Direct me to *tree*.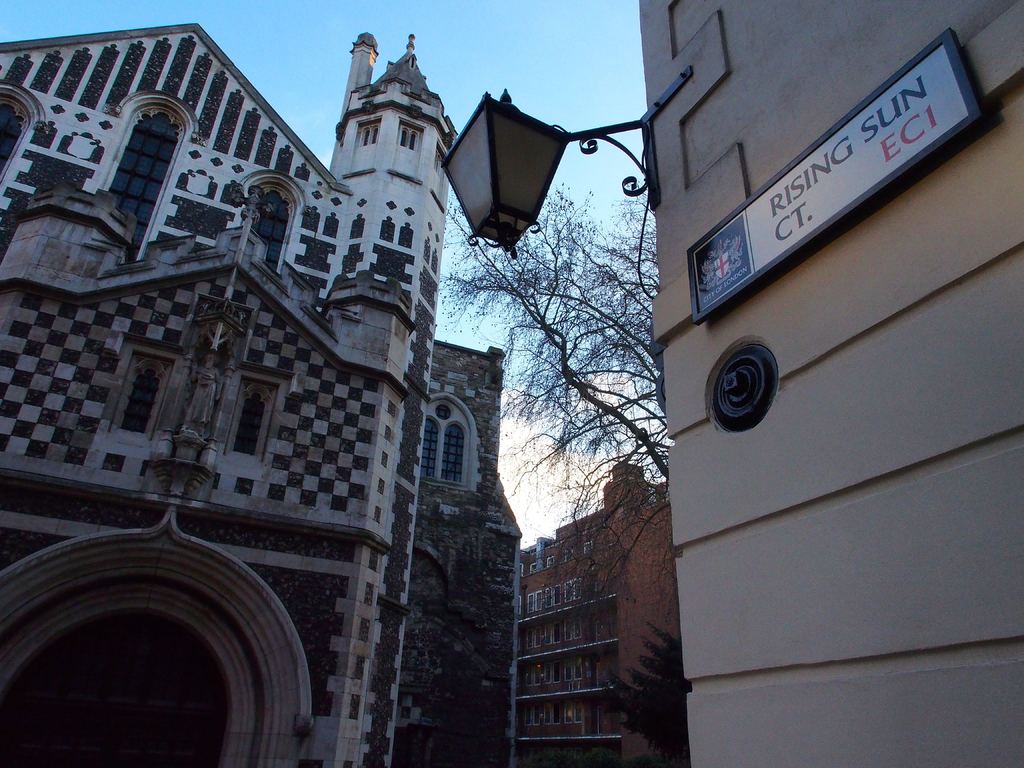
Direction: (432,172,689,523).
